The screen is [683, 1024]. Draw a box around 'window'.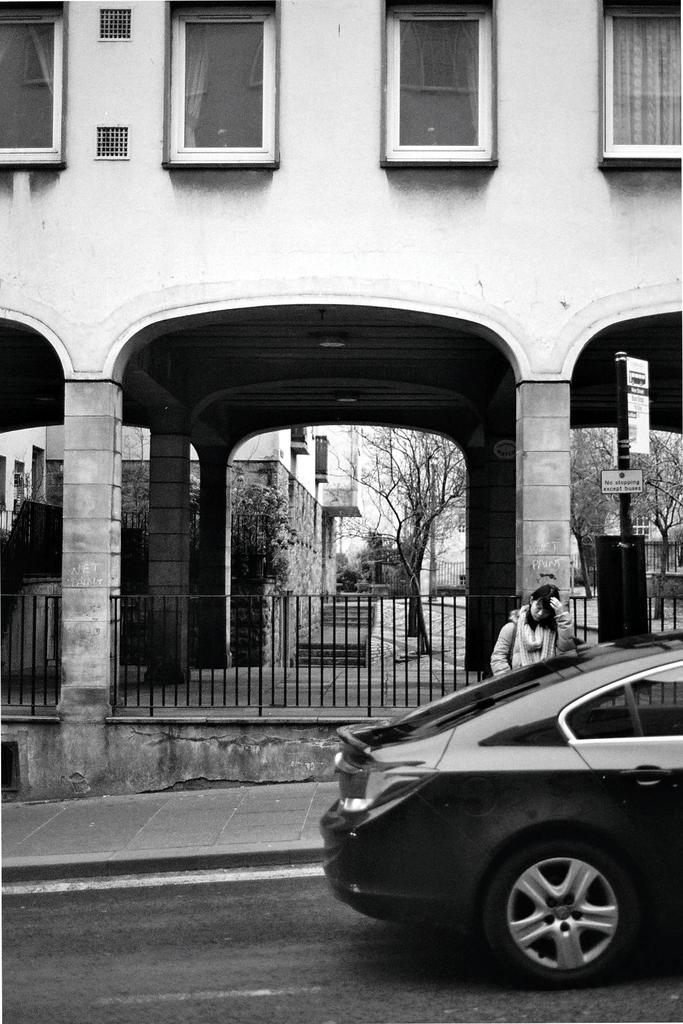
x1=378, y1=0, x2=497, y2=170.
